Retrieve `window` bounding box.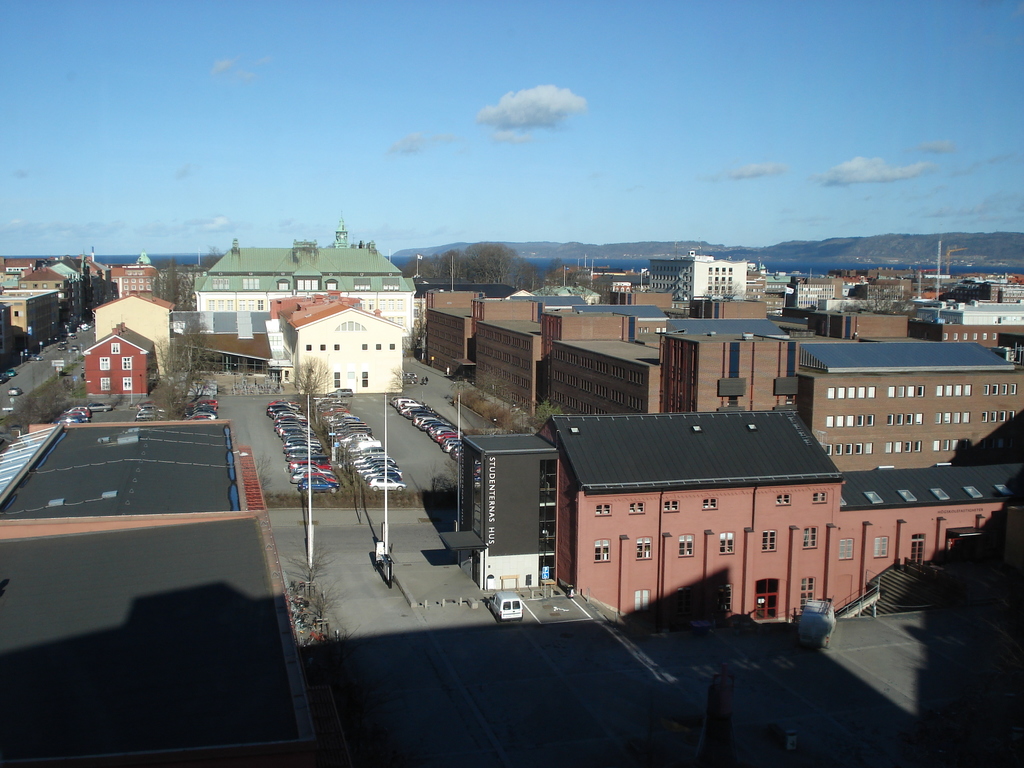
Bounding box: (887, 384, 895, 398).
